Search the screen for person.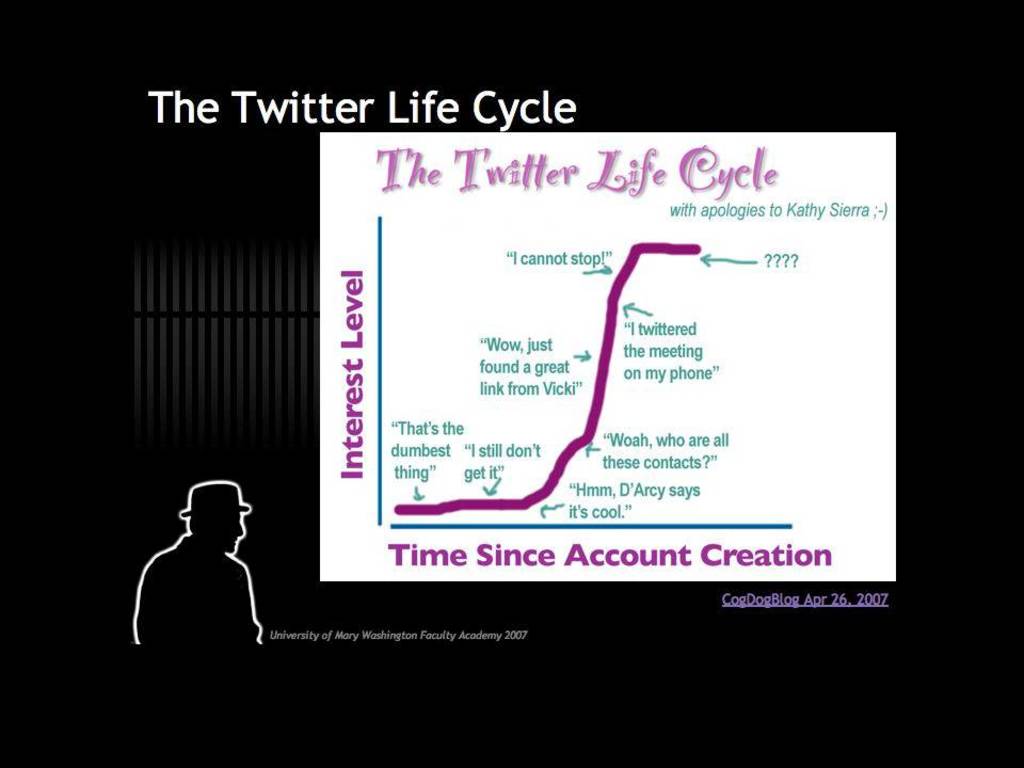
Found at Rect(128, 462, 263, 666).
